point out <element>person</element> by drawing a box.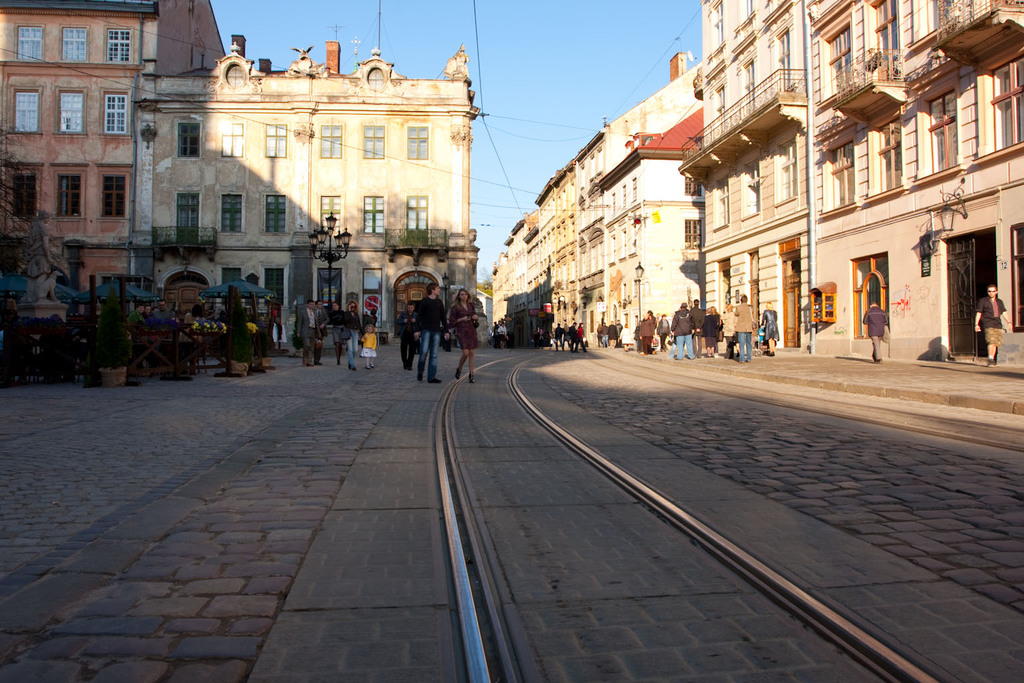
x1=333, y1=301, x2=343, y2=365.
